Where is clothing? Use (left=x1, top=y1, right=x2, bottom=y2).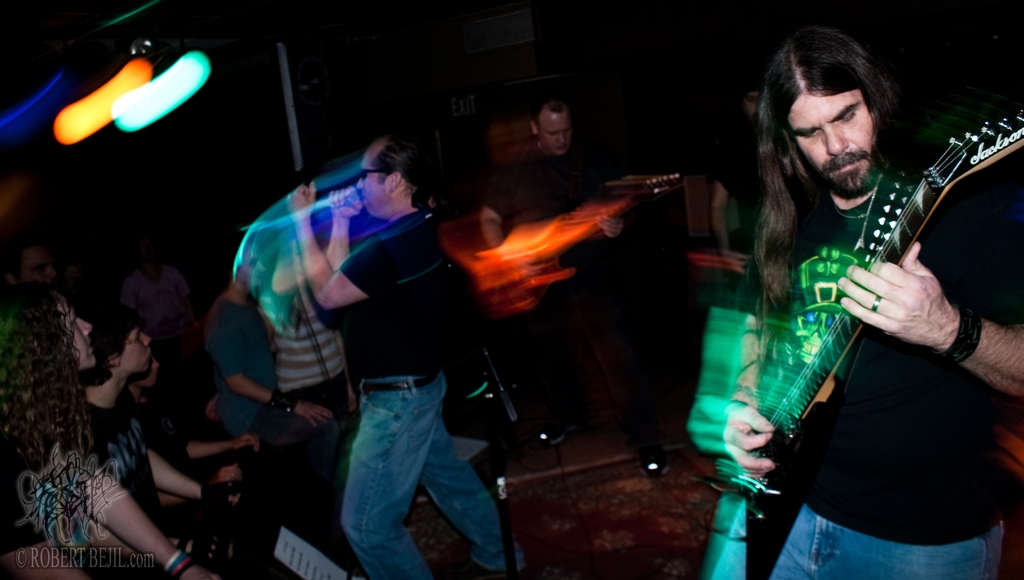
(left=76, top=405, right=163, bottom=529).
